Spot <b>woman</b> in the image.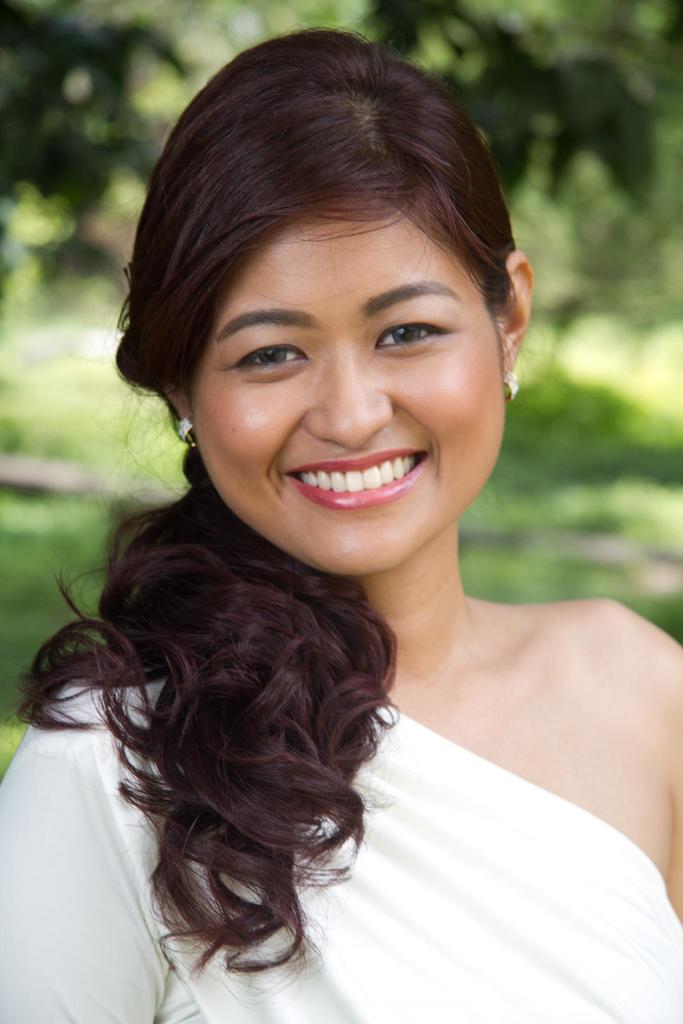
<b>woman</b> found at 17,8,642,1023.
